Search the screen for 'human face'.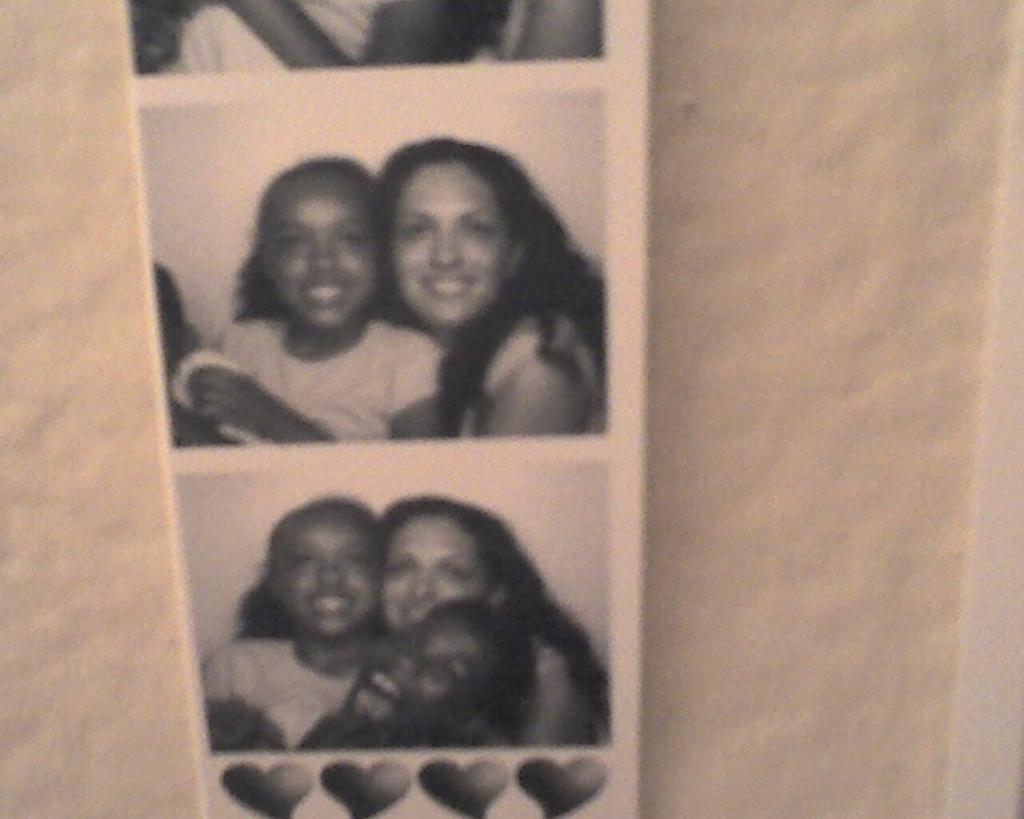
Found at (x1=390, y1=170, x2=510, y2=331).
